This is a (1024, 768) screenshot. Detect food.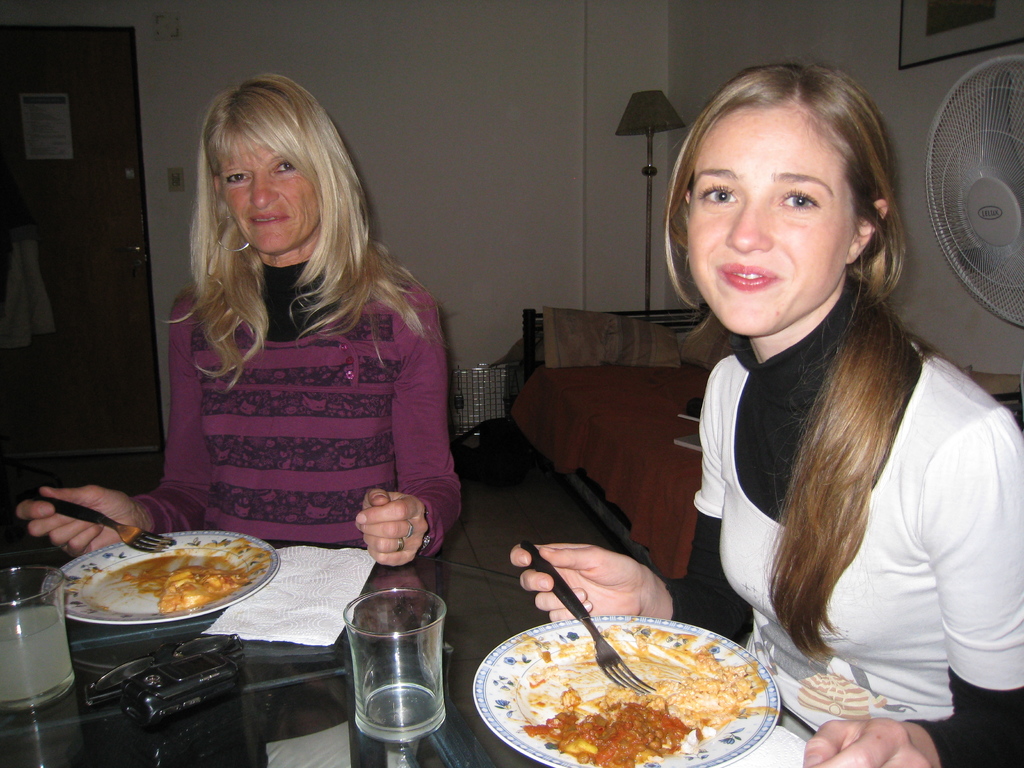
(500,623,774,758).
